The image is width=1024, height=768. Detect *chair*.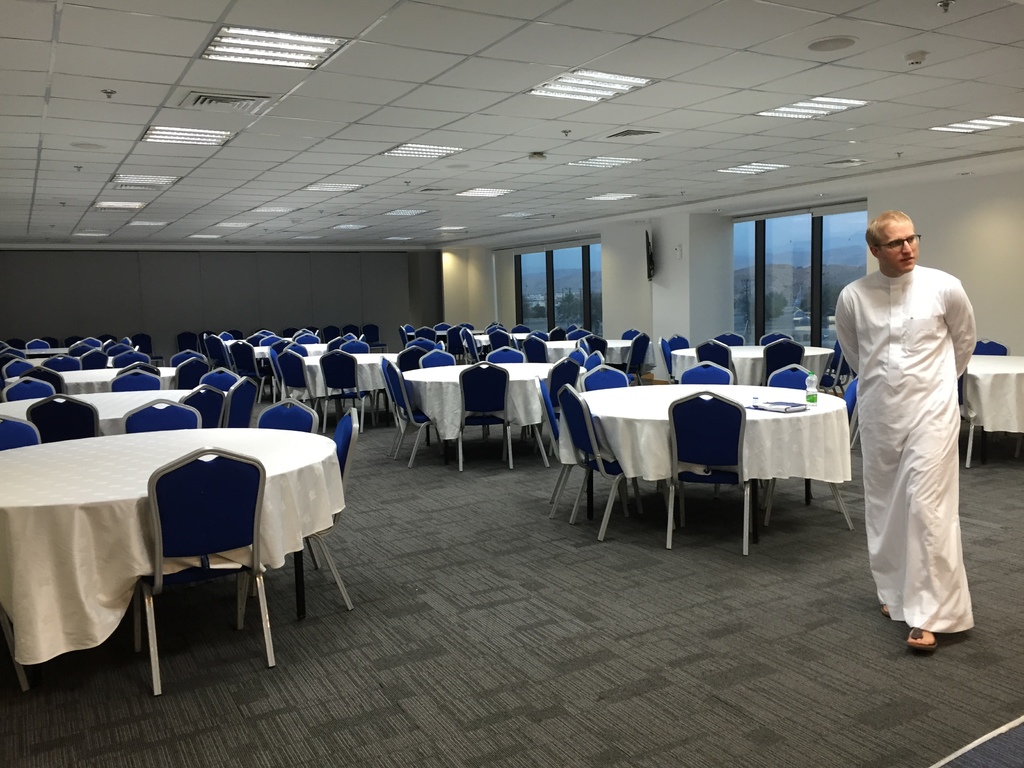
Detection: rect(0, 376, 54, 403).
